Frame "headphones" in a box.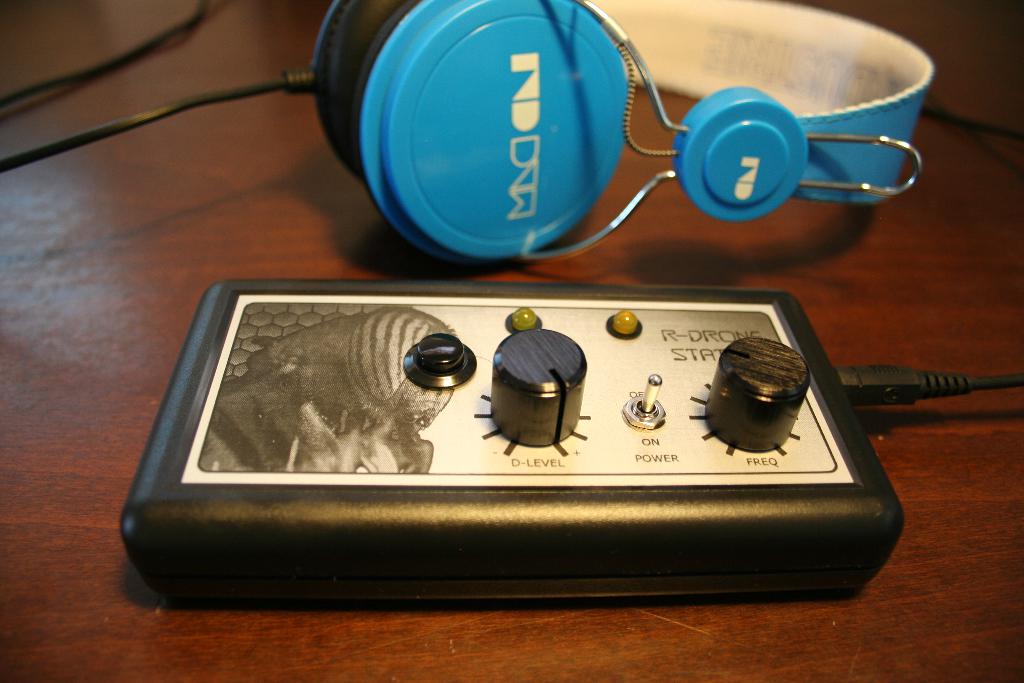
rect(0, 0, 924, 267).
